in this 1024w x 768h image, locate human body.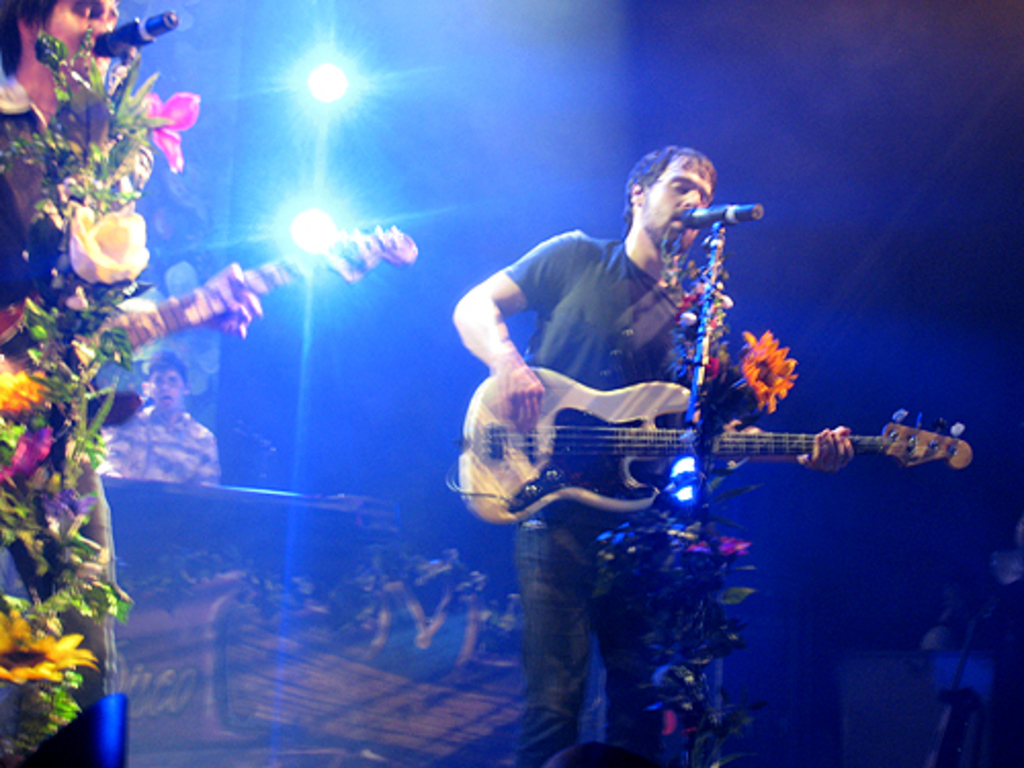
Bounding box: {"left": 446, "top": 145, "right": 770, "bottom": 762}.
